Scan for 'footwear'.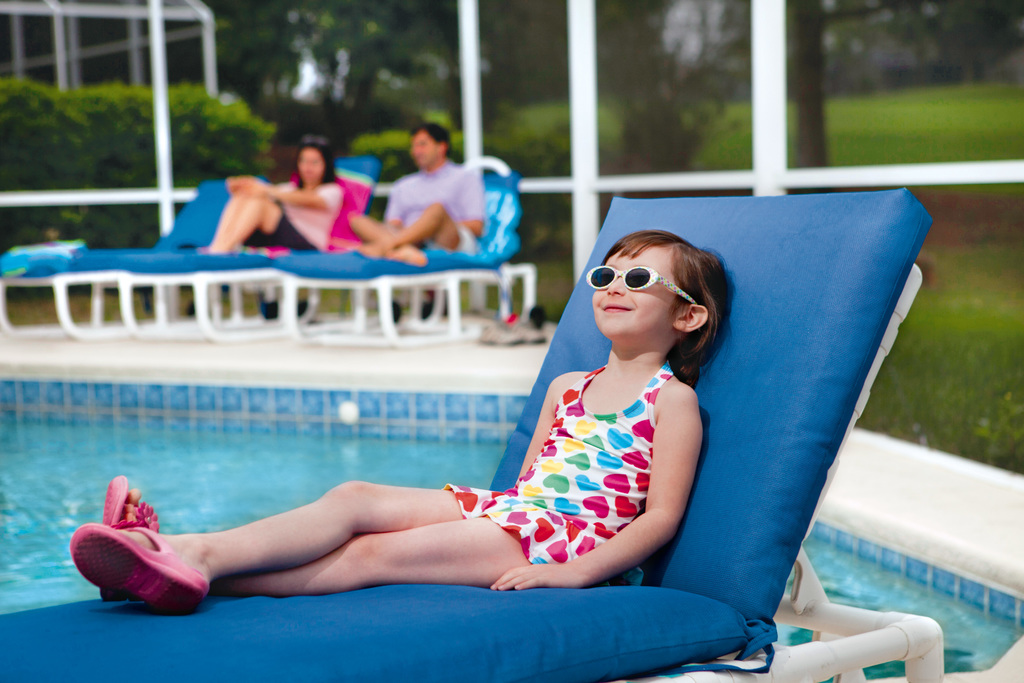
Scan result: 386,300,402,328.
